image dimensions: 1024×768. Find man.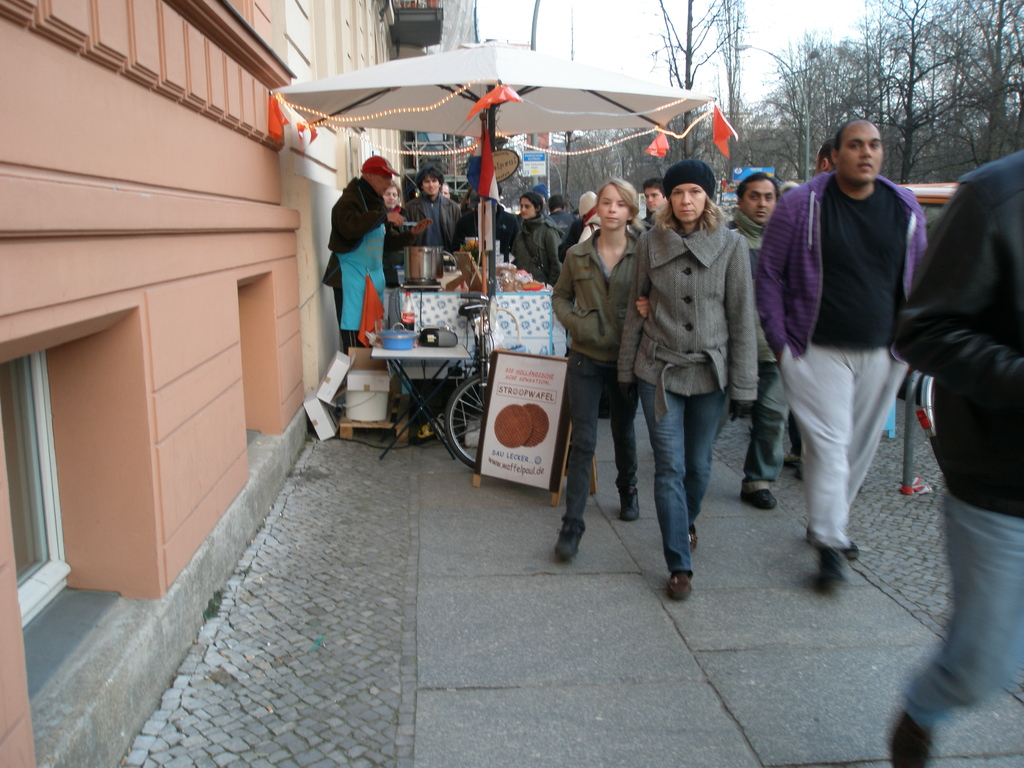
(380,184,401,241).
